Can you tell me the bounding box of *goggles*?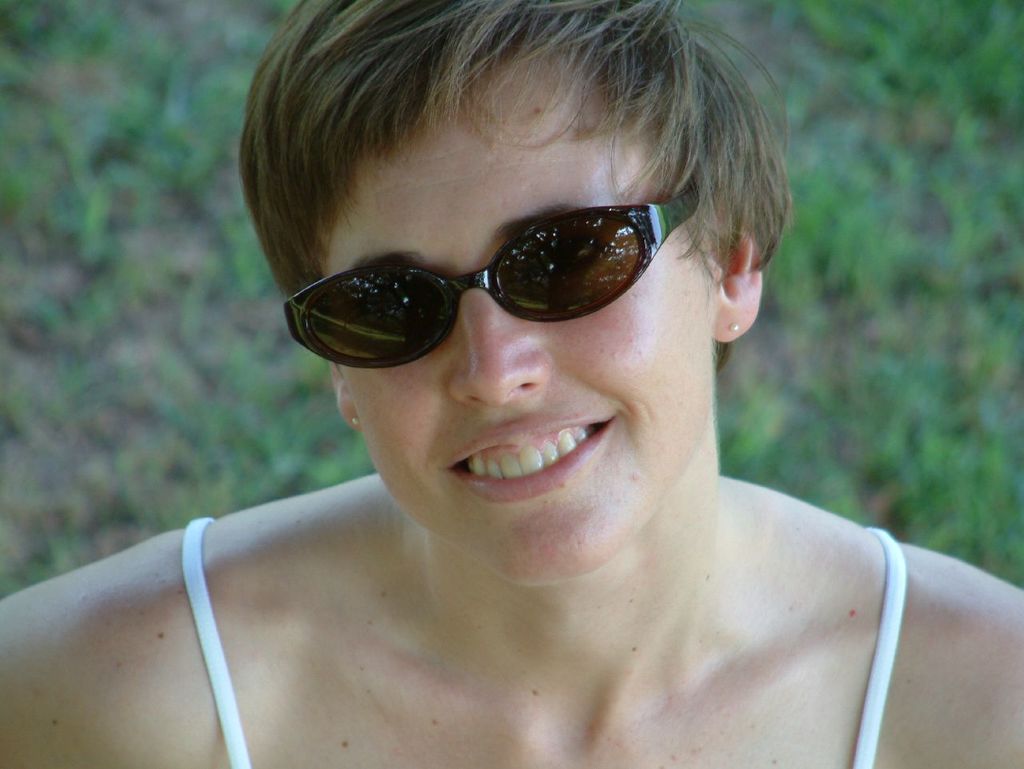
(left=279, top=167, right=706, bottom=389).
